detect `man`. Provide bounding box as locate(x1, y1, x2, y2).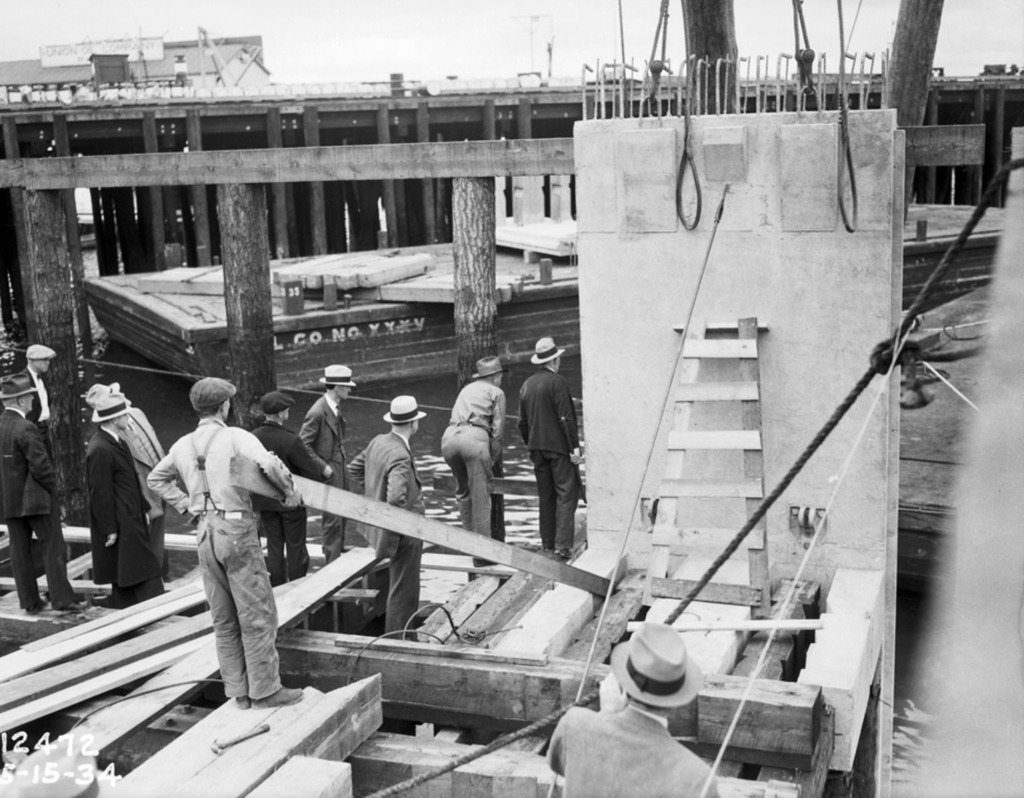
locate(344, 392, 430, 644).
